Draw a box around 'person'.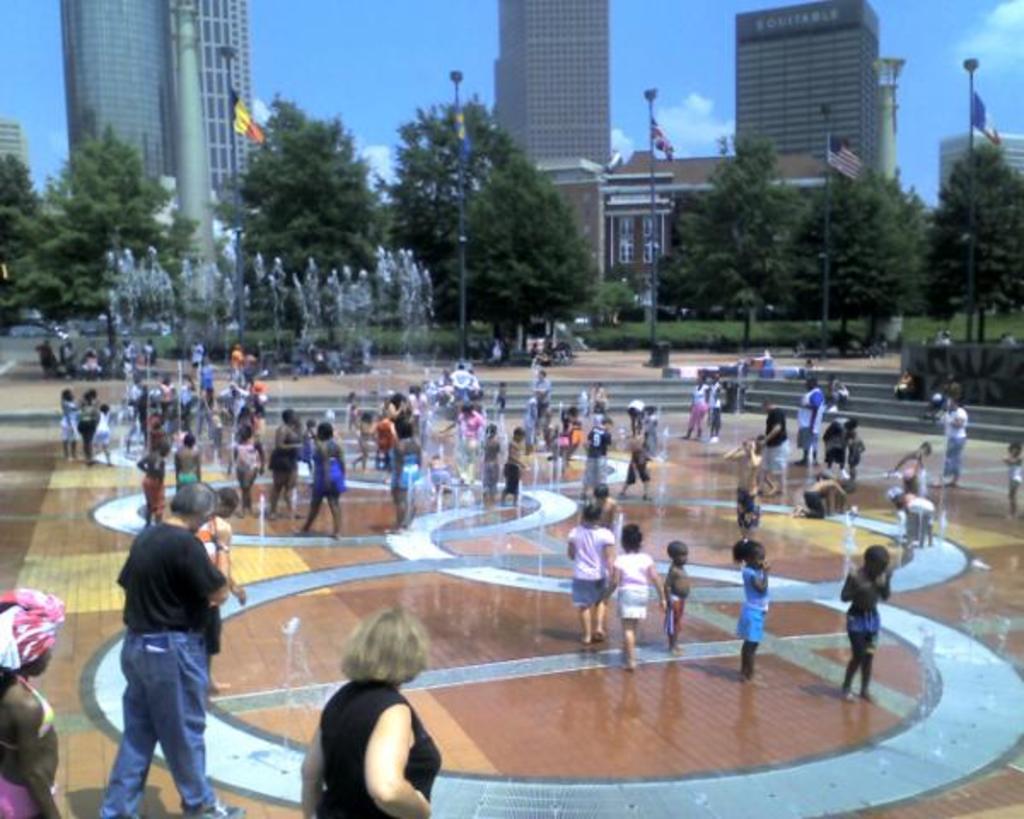
x1=527, y1=363, x2=551, y2=435.
